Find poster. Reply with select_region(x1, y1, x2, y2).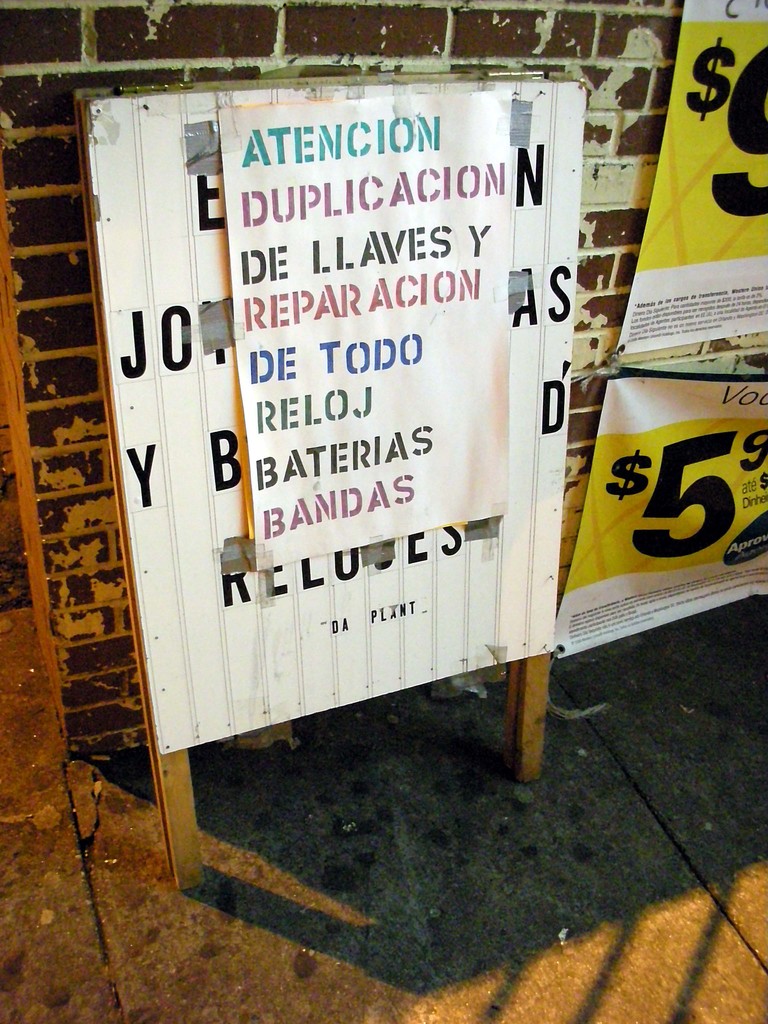
select_region(214, 89, 511, 569).
